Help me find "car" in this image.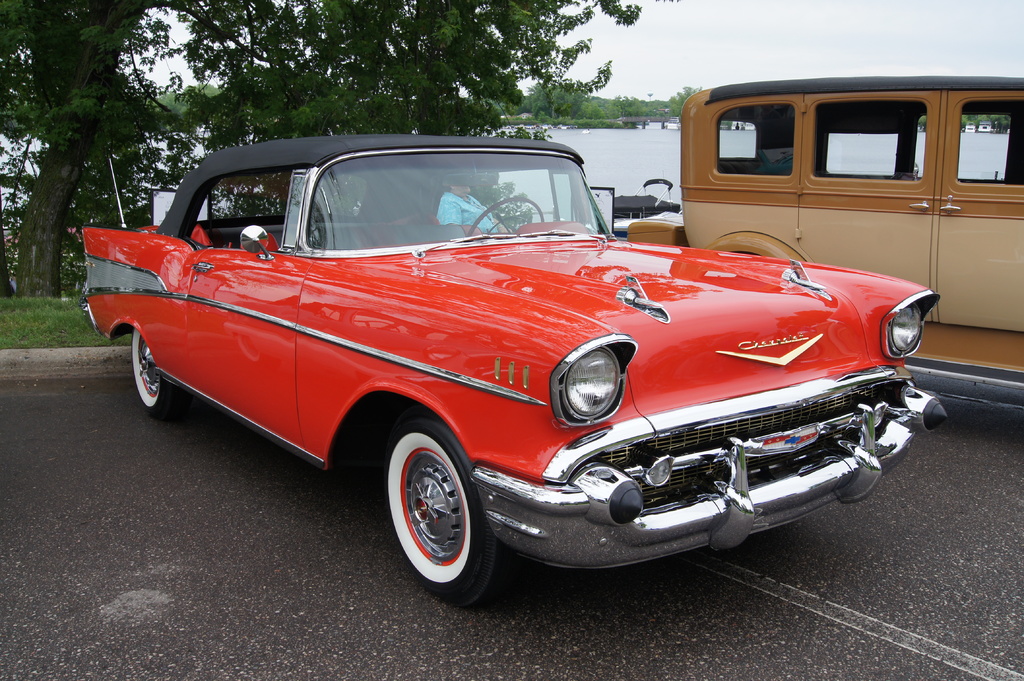
Found it: bbox=[101, 145, 901, 594].
